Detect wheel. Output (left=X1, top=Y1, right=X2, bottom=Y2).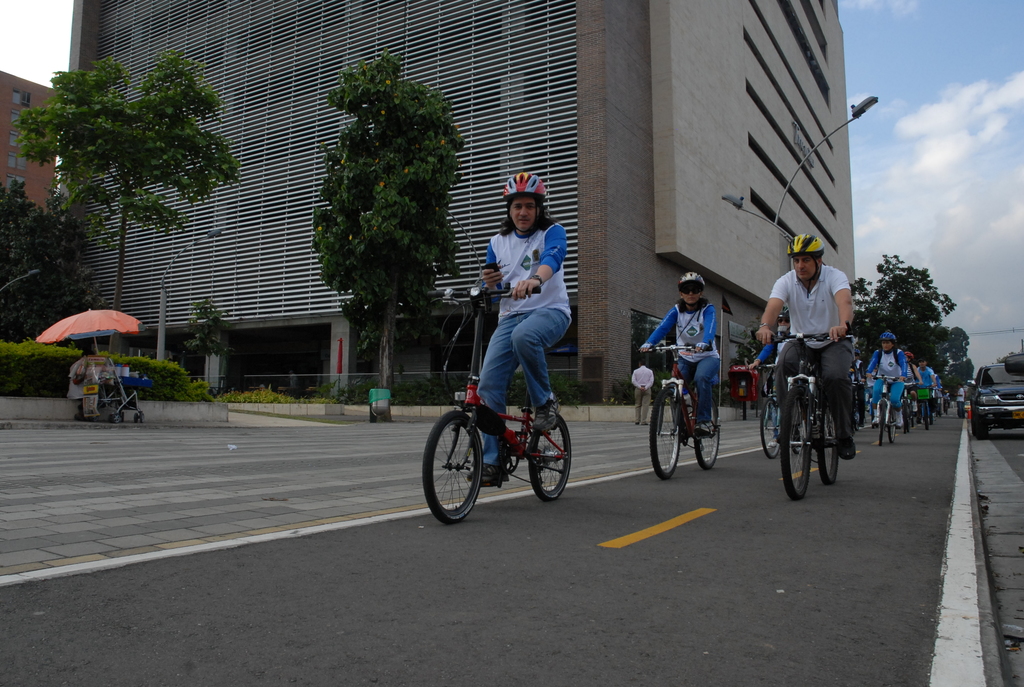
(left=902, top=403, right=908, bottom=433).
